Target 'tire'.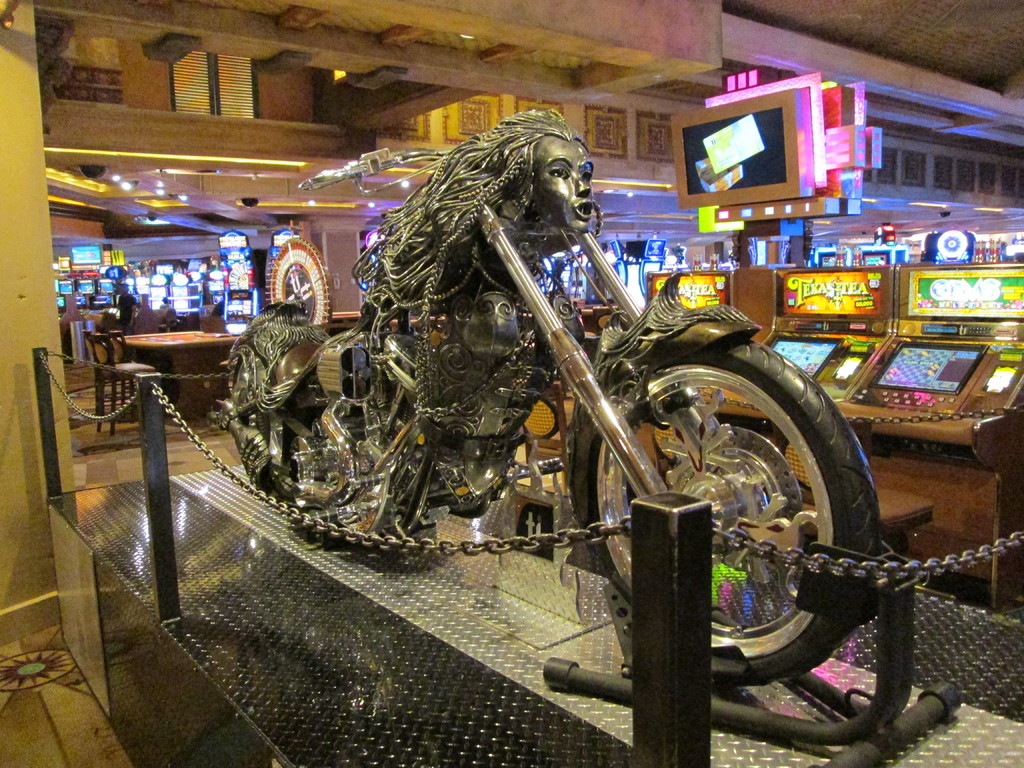
Target region: BBox(632, 331, 876, 648).
